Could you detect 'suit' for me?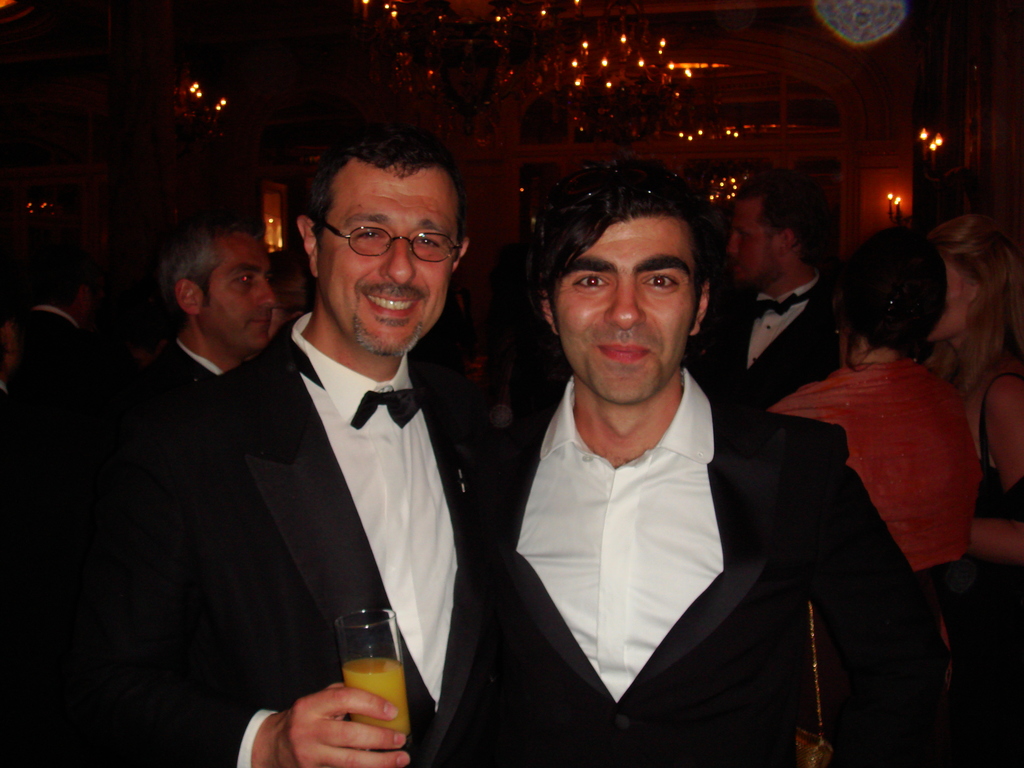
Detection result: (84, 326, 232, 447).
